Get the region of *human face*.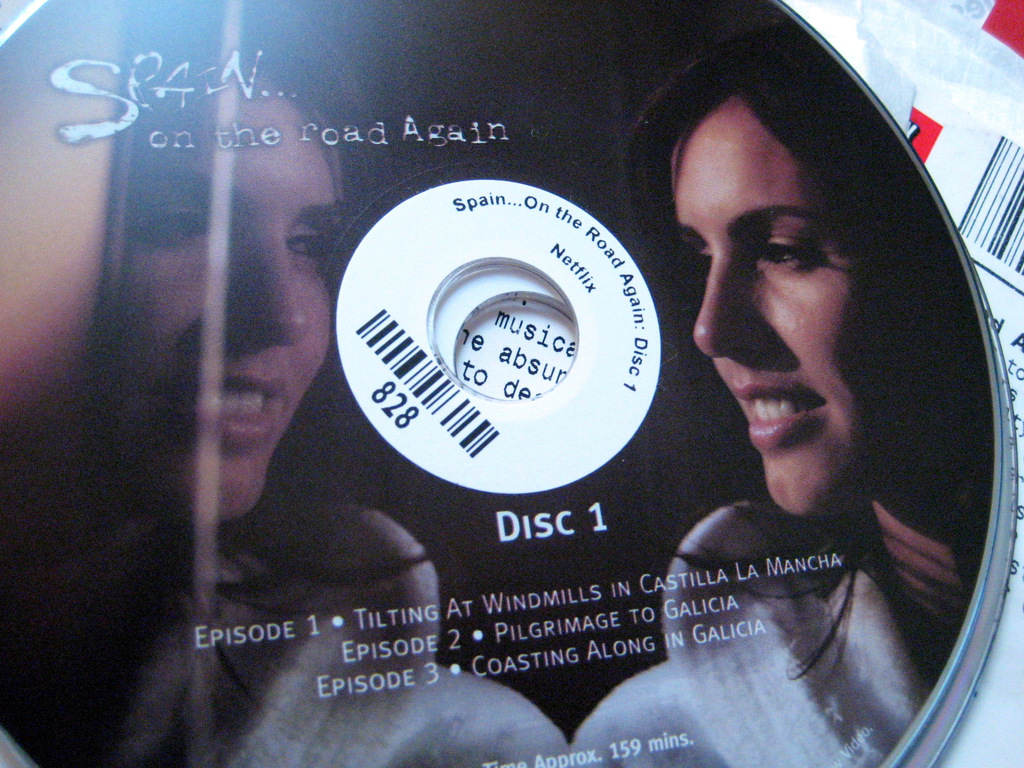
<box>120,82,346,521</box>.
